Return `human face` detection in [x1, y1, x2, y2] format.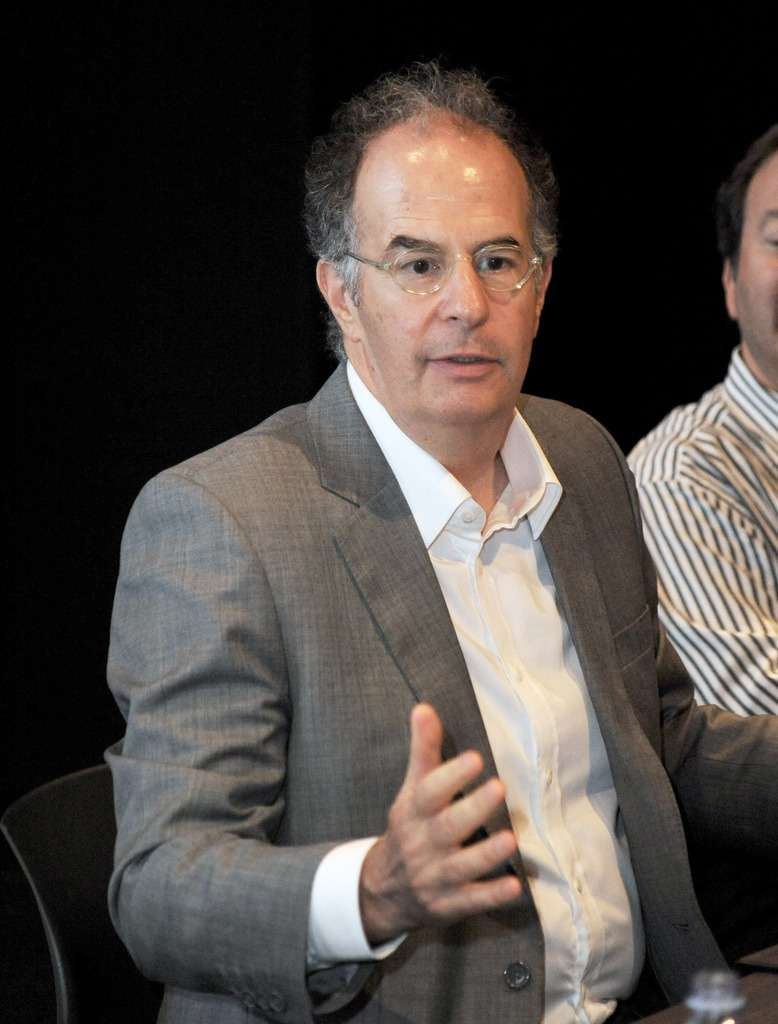
[730, 154, 777, 378].
